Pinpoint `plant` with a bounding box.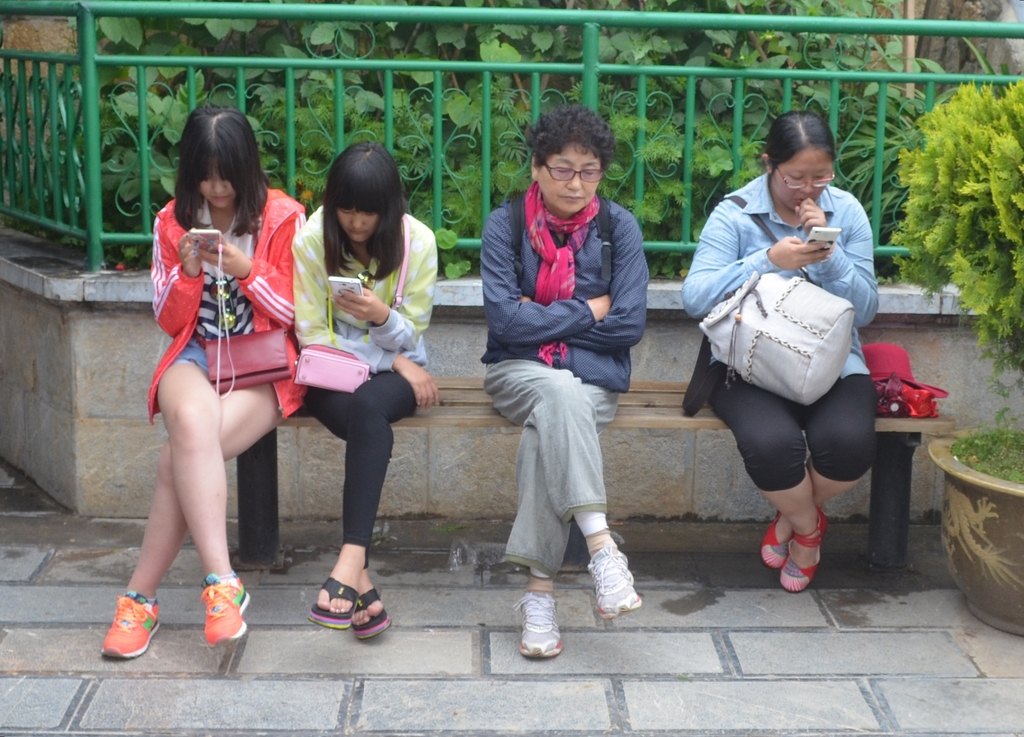
box=[950, 416, 1023, 485].
